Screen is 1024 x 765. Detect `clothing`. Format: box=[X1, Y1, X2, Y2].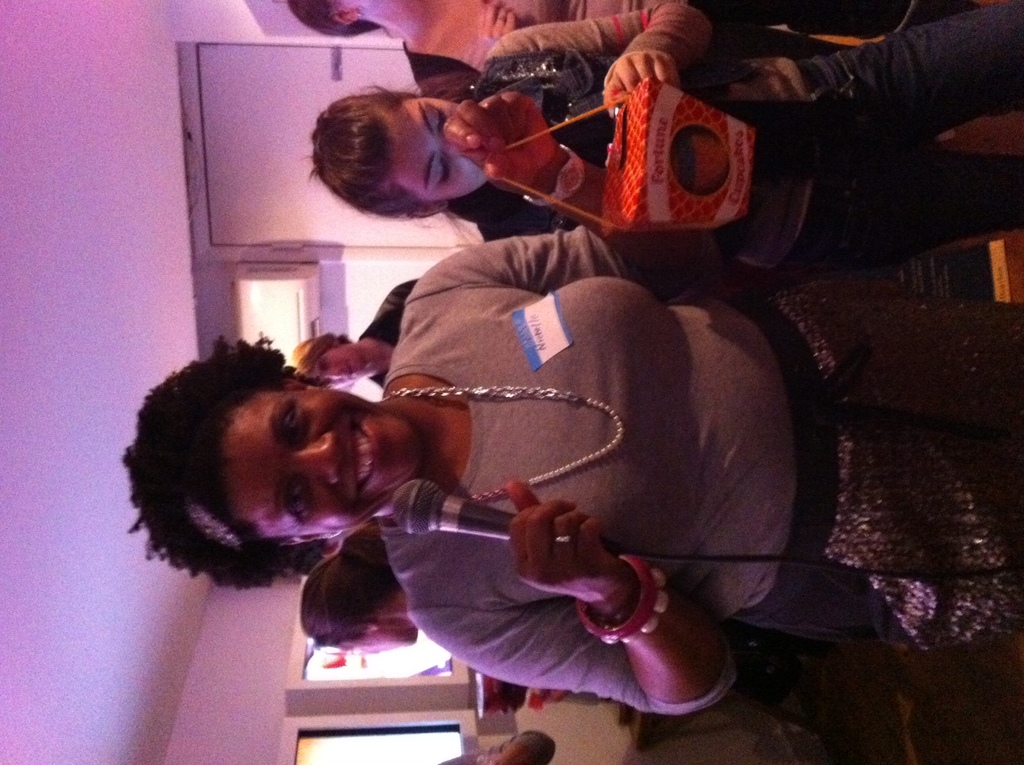
box=[449, 9, 1023, 280].
